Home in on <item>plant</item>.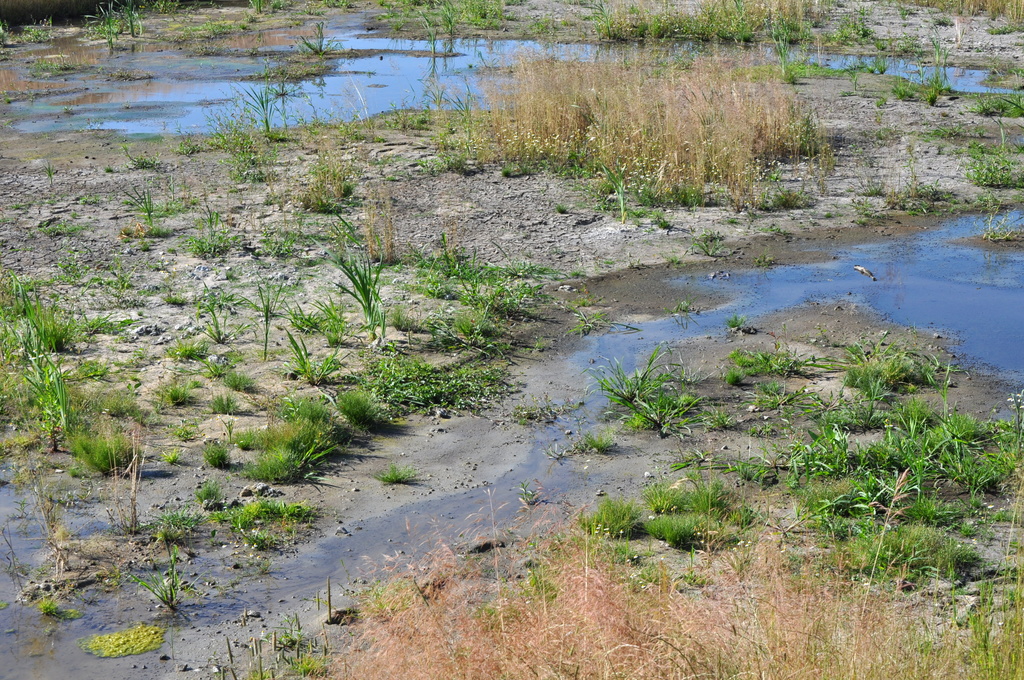
Homed in at (left=244, top=0, right=266, bottom=20).
